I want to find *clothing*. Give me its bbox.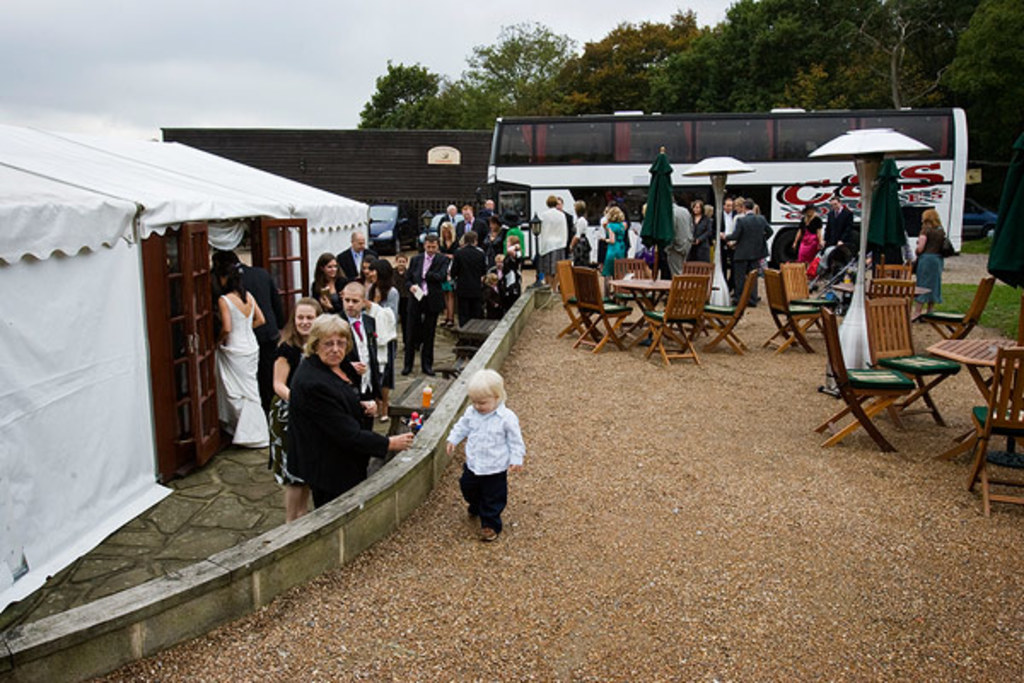
left=688, top=210, right=713, bottom=256.
